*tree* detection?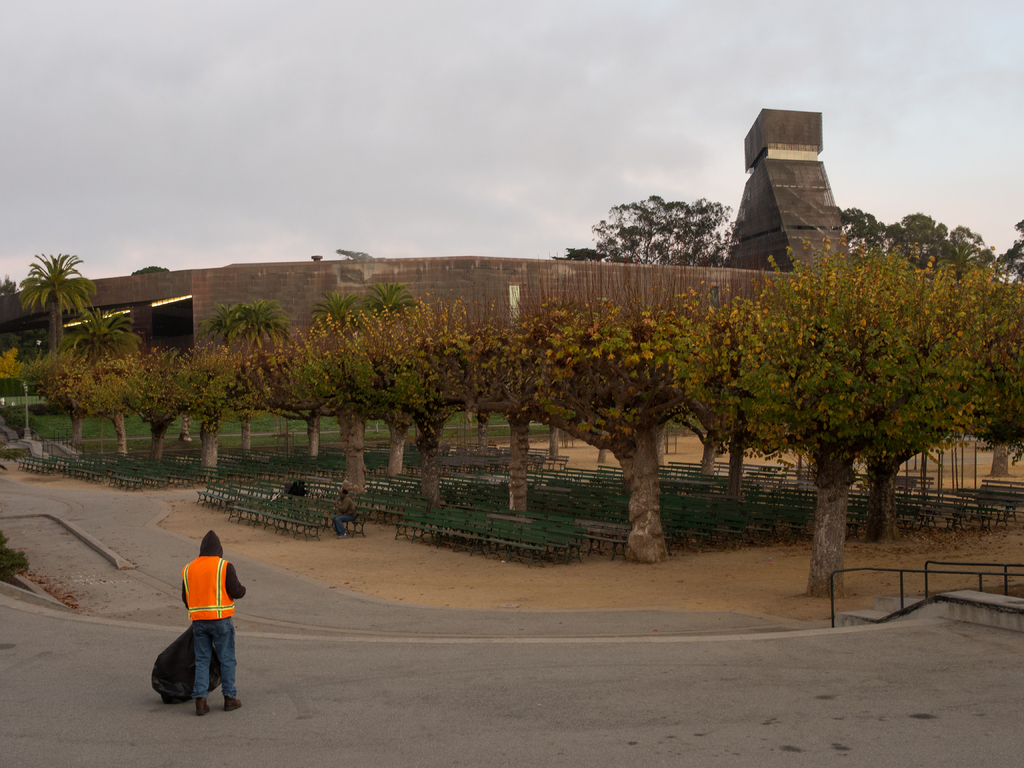
(833,198,1023,279)
